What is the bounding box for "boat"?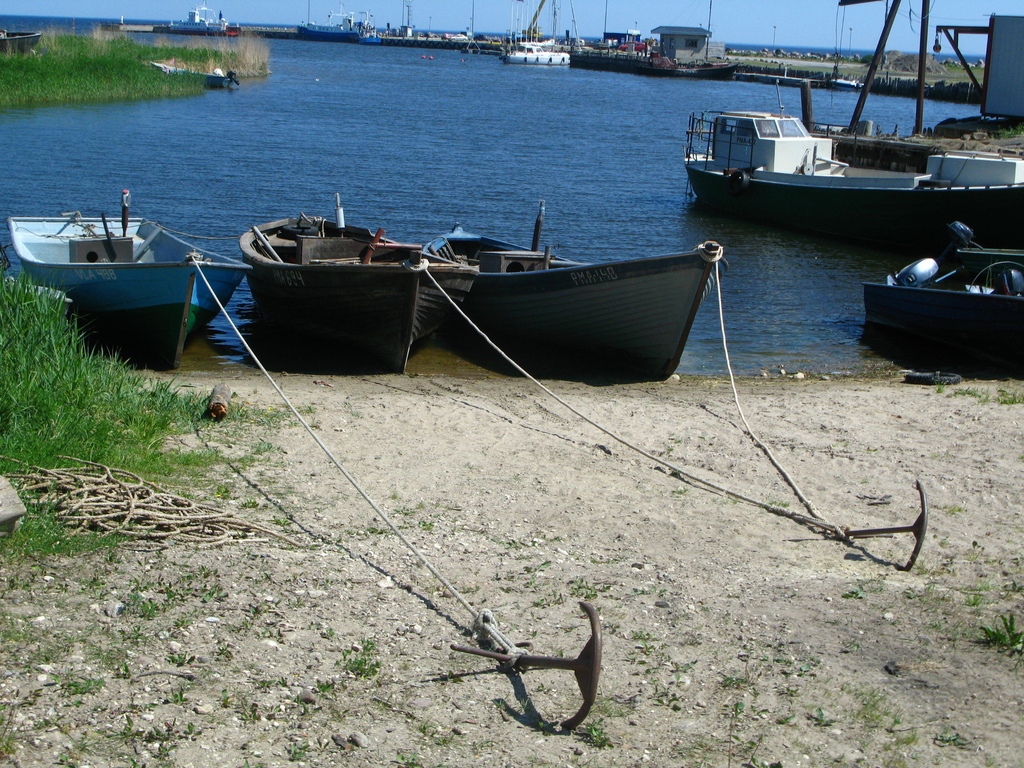
(506,0,568,68).
